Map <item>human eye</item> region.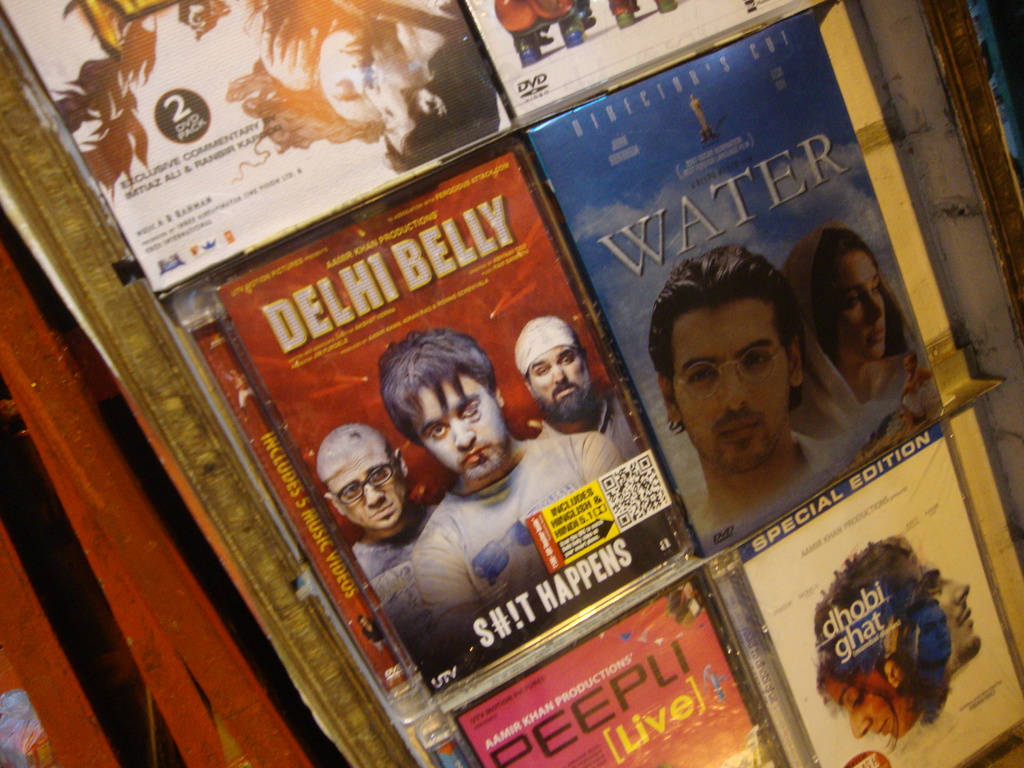
Mapped to box(460, 402, 480, 420).
